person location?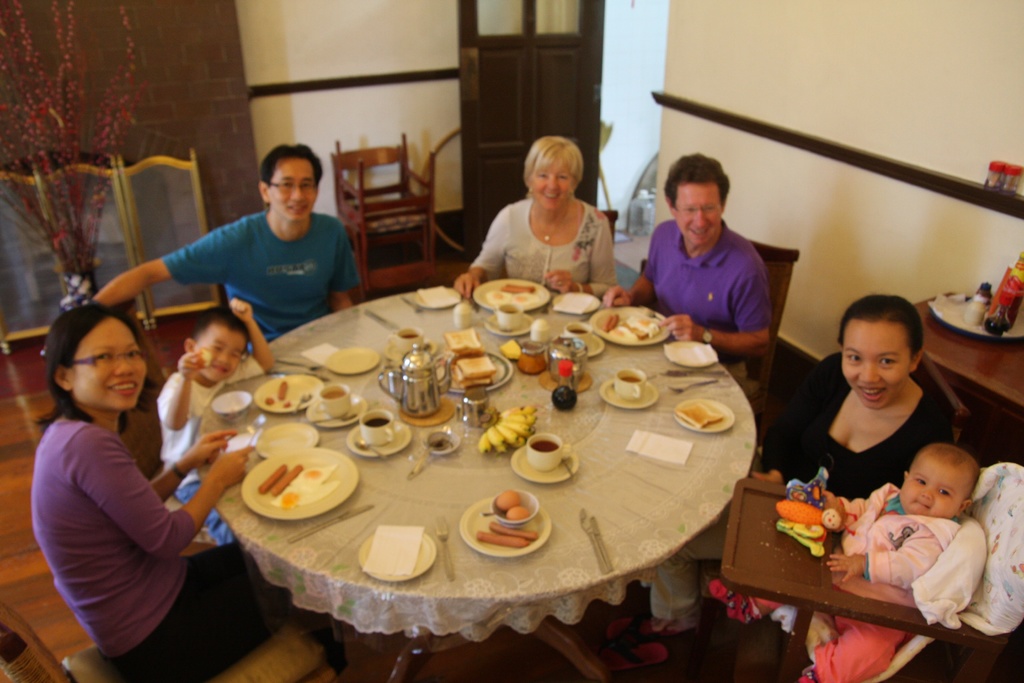
crop(707, 441, 982, 682)
